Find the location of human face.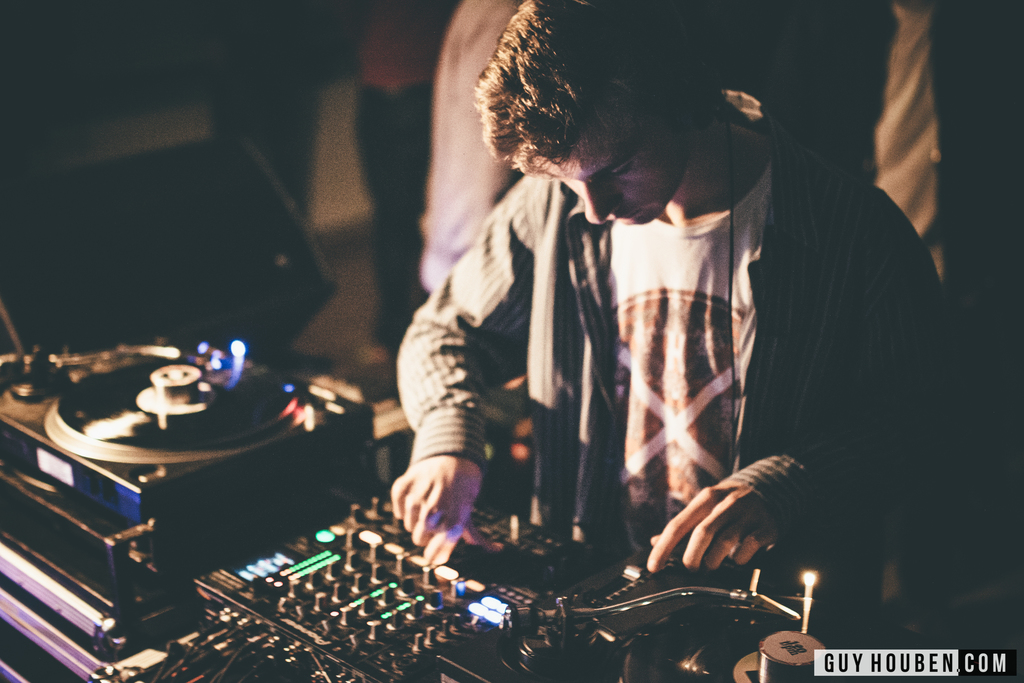
Location: bbox(538, 124, 682, 226).
